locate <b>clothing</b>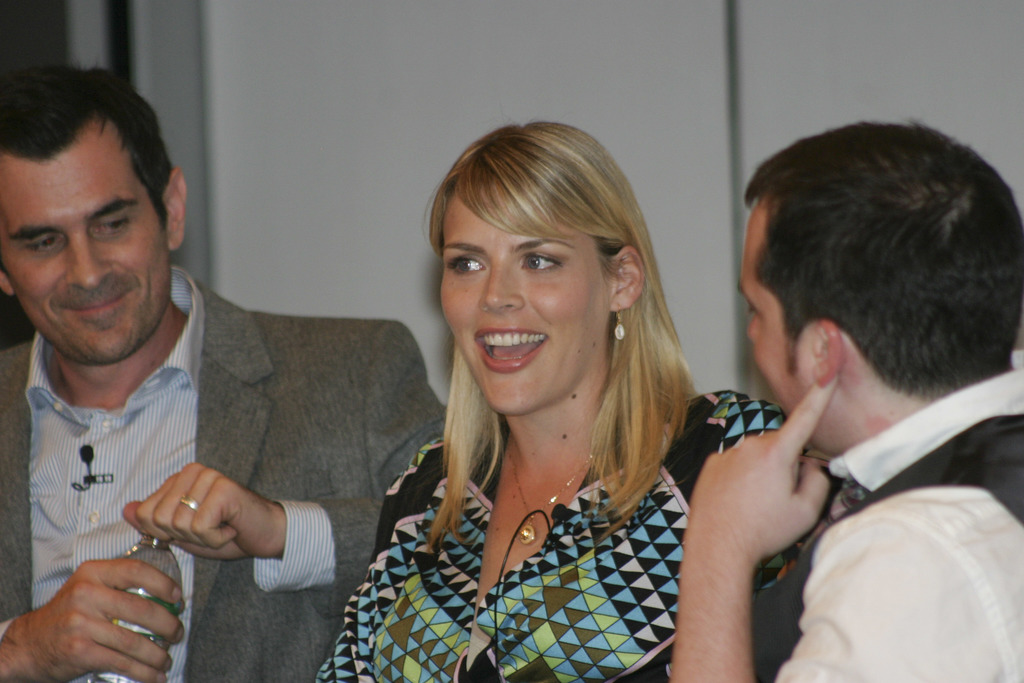
left=0, top=265, right=447, bottom=682
